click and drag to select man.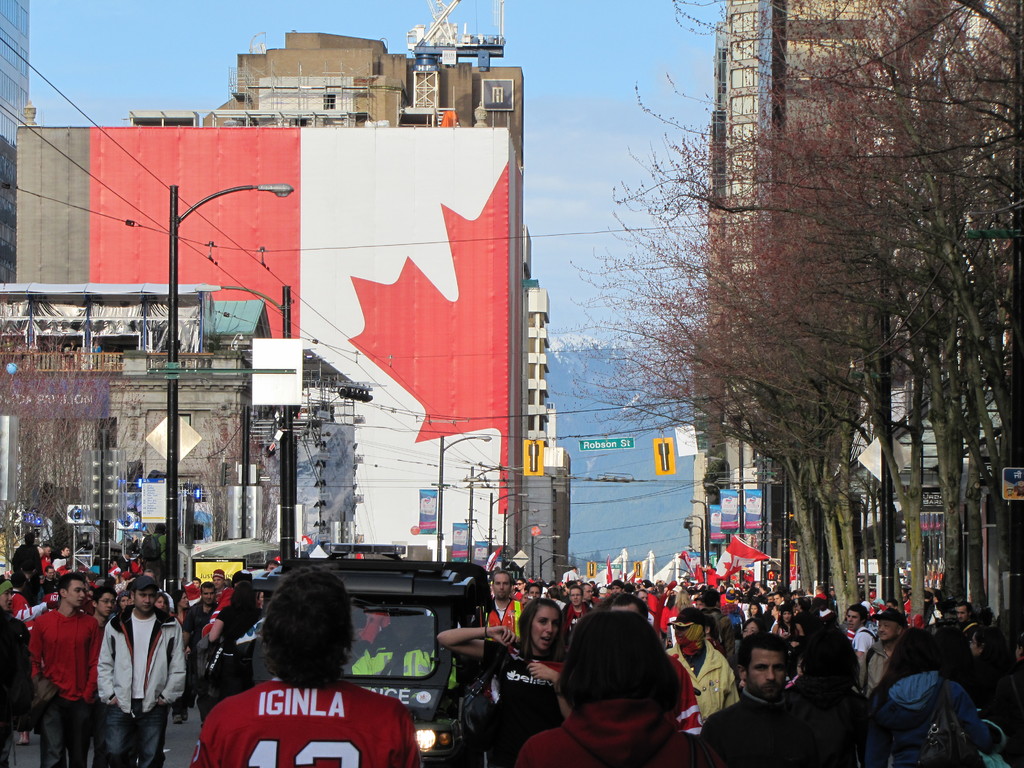
Selection: (left=525, top=582, right=542, bottom=600).
